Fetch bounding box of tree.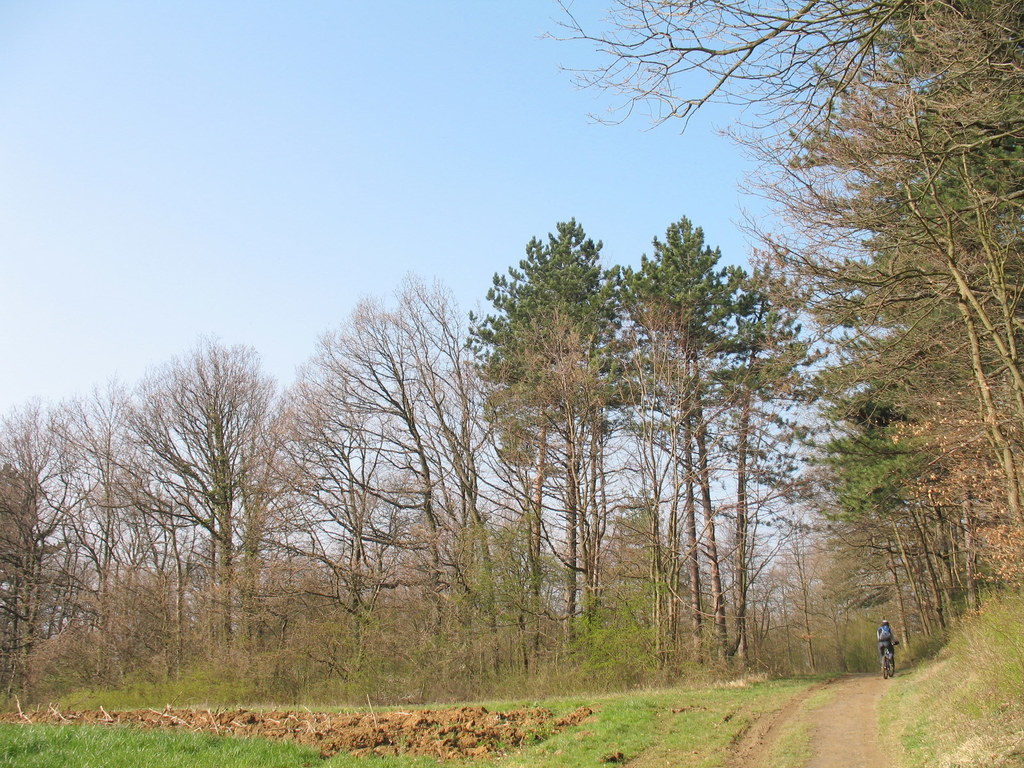
Bbox: Rect(77, 316, 302, 669).
